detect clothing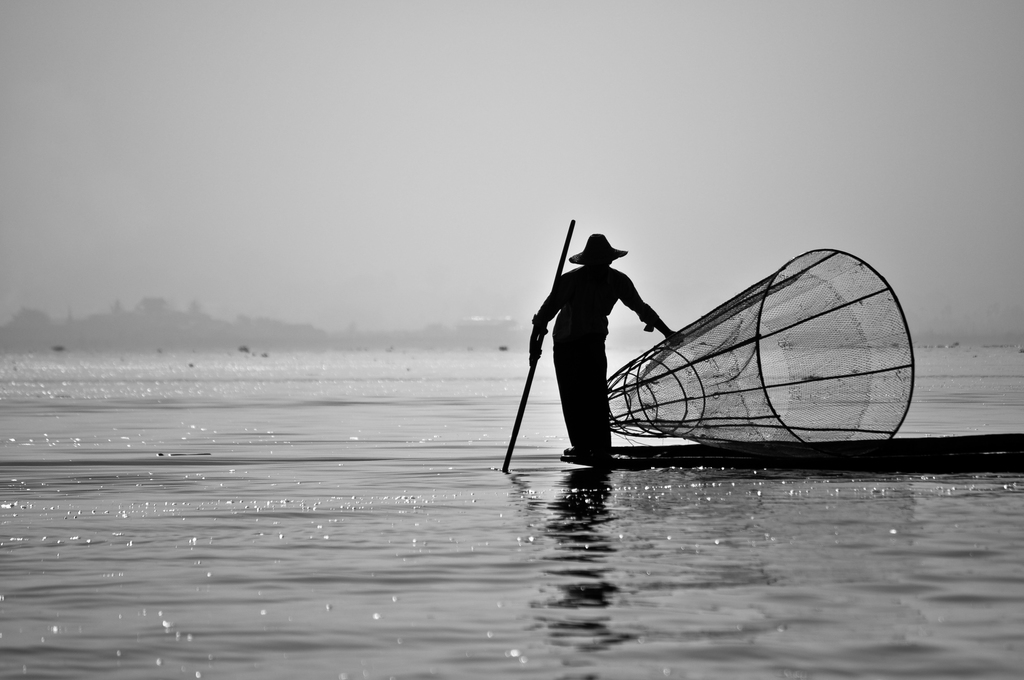
[524, 247, 684, 447]
